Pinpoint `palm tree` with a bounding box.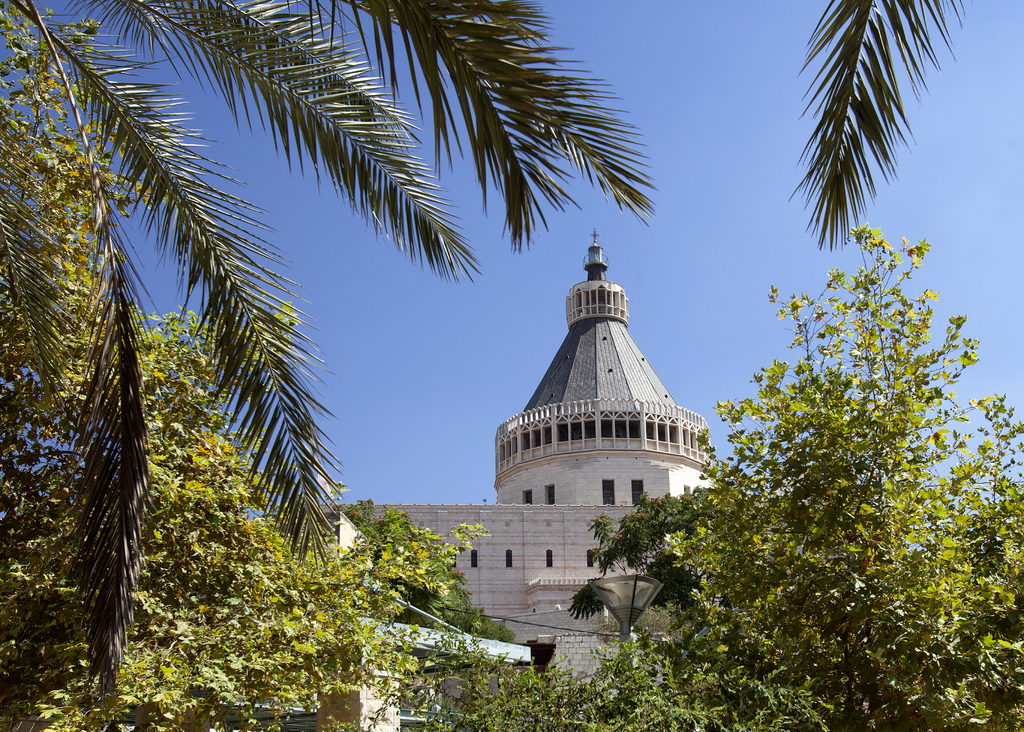
803,0,977,255.
